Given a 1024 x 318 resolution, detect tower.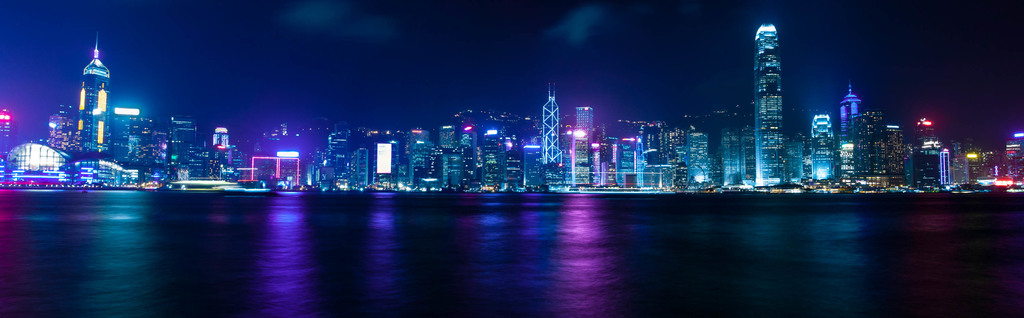
locate(79, 31, 108, 150).
